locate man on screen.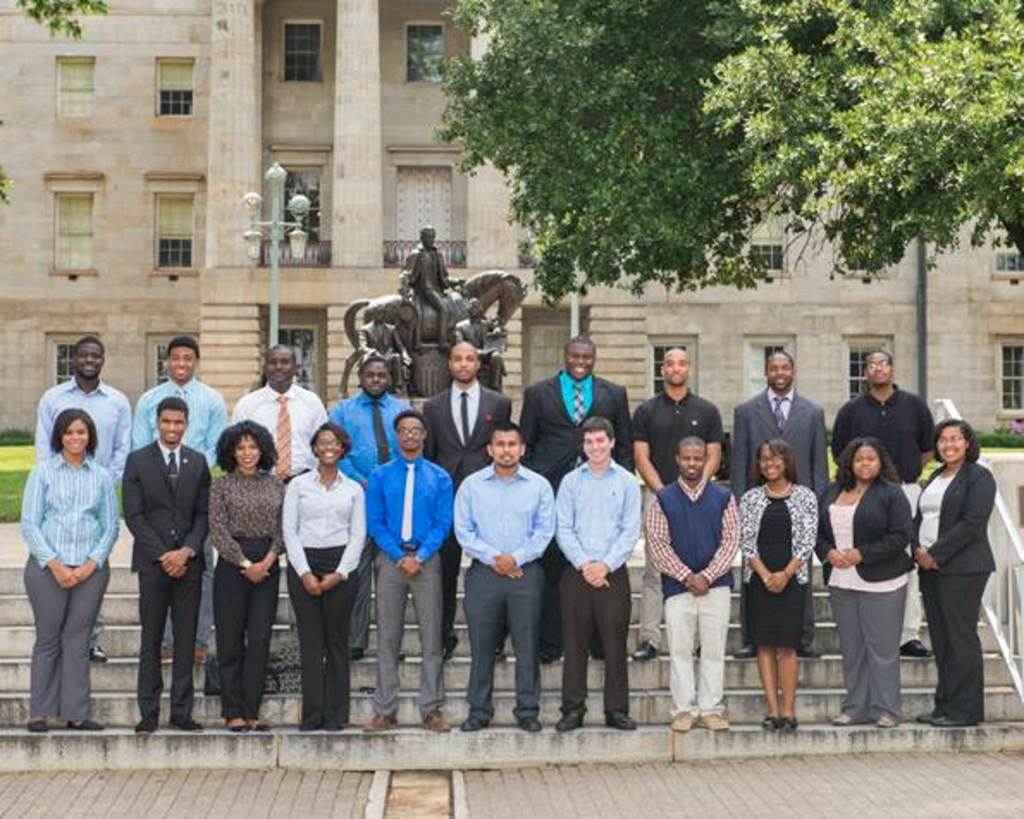
On screen at region(33, 337, 131, 666).
